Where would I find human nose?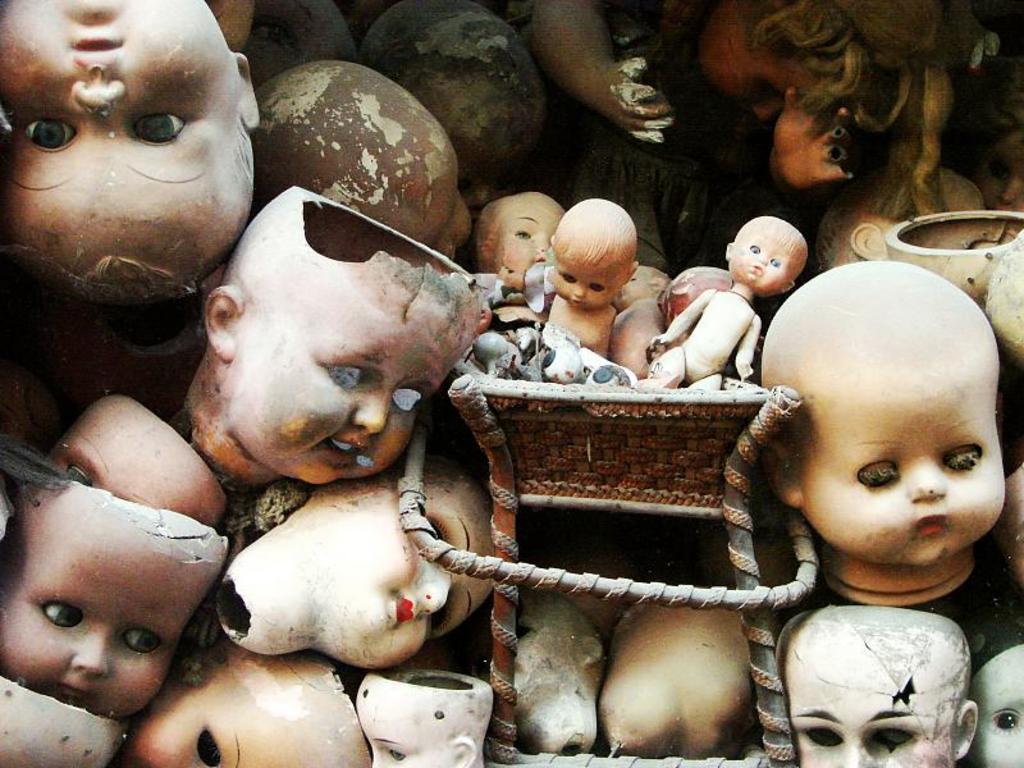
At x1=425 y1=577 x2=449 y2=614.
